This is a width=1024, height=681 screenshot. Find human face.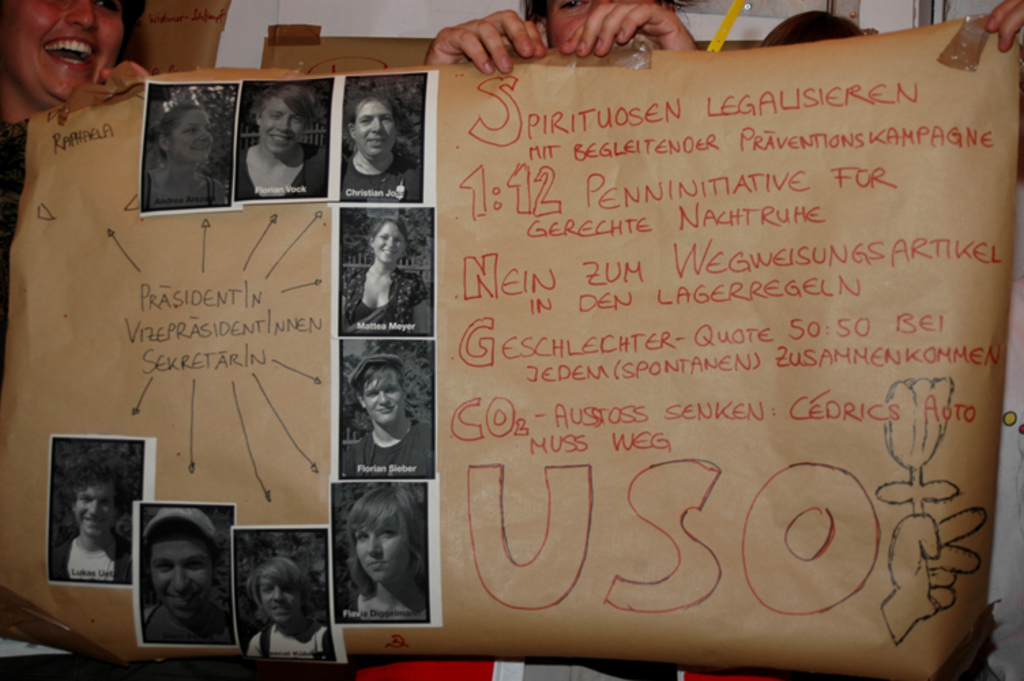
Bounding box: <box>173,108,214,162</box>.
